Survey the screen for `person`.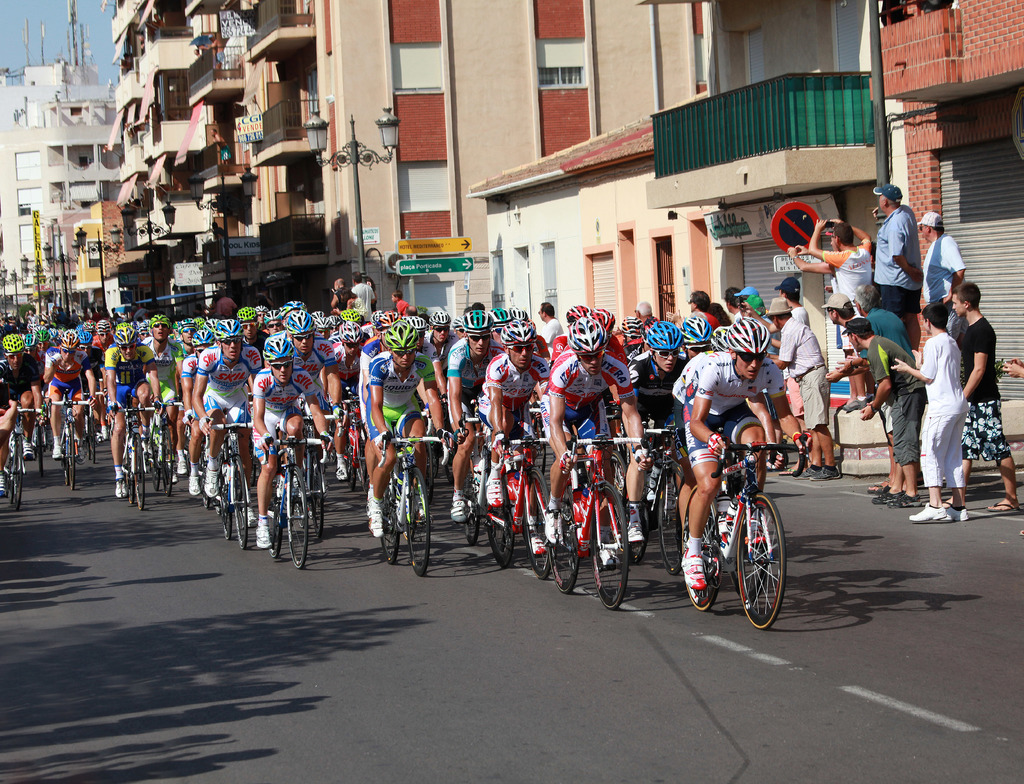
Survey found: {"x1": 74, "y1": 329, "x2": 109, "y2": 446}.
